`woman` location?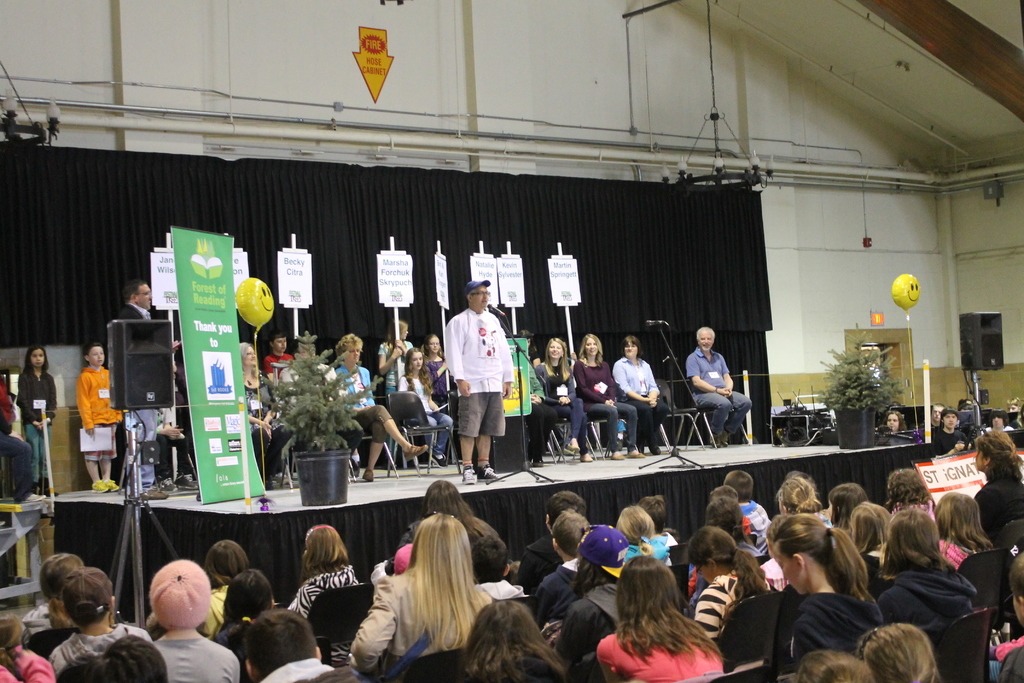
crop(329, 333, 430, 483)
